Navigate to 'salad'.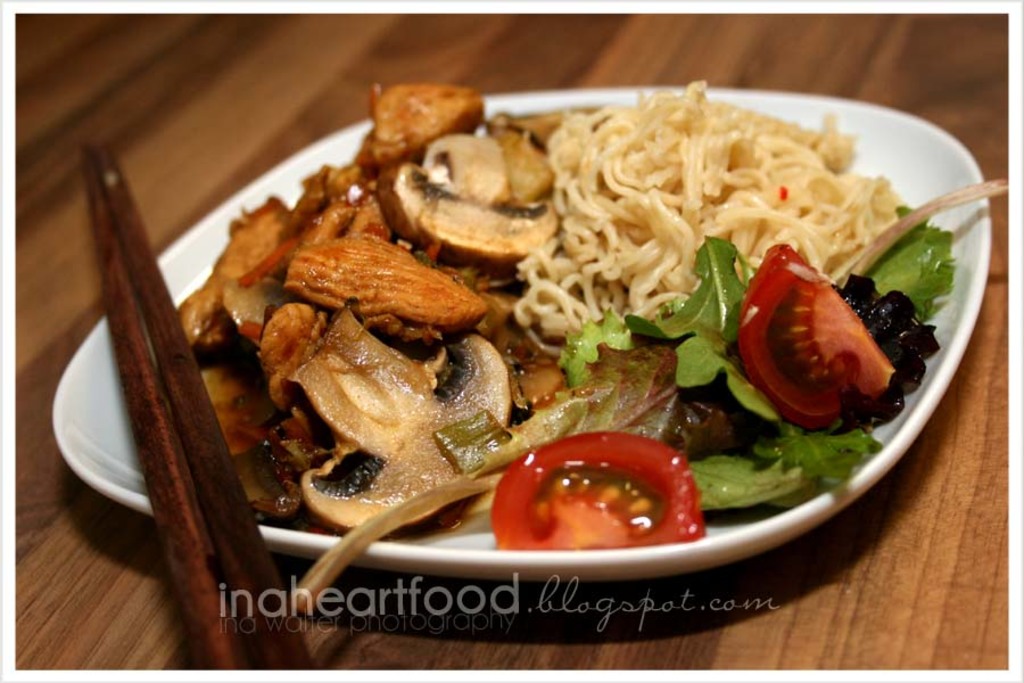
Navigation target: detection(163, 79, 967, 587).
